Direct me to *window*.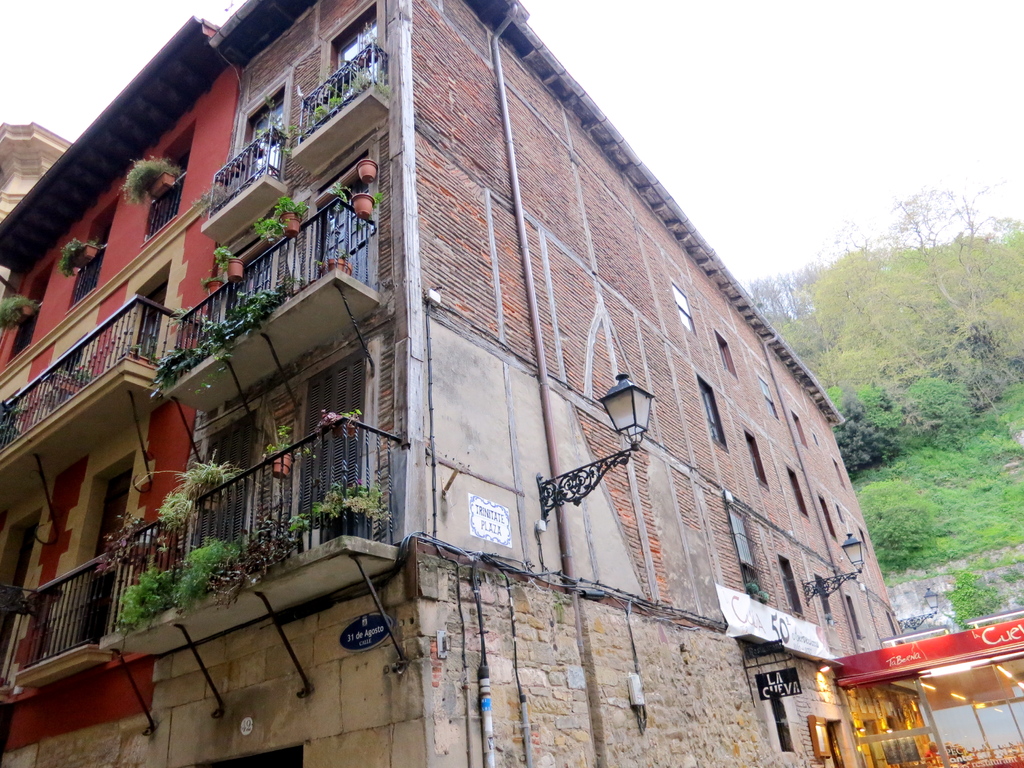
Direction: 771/692/796/755.
